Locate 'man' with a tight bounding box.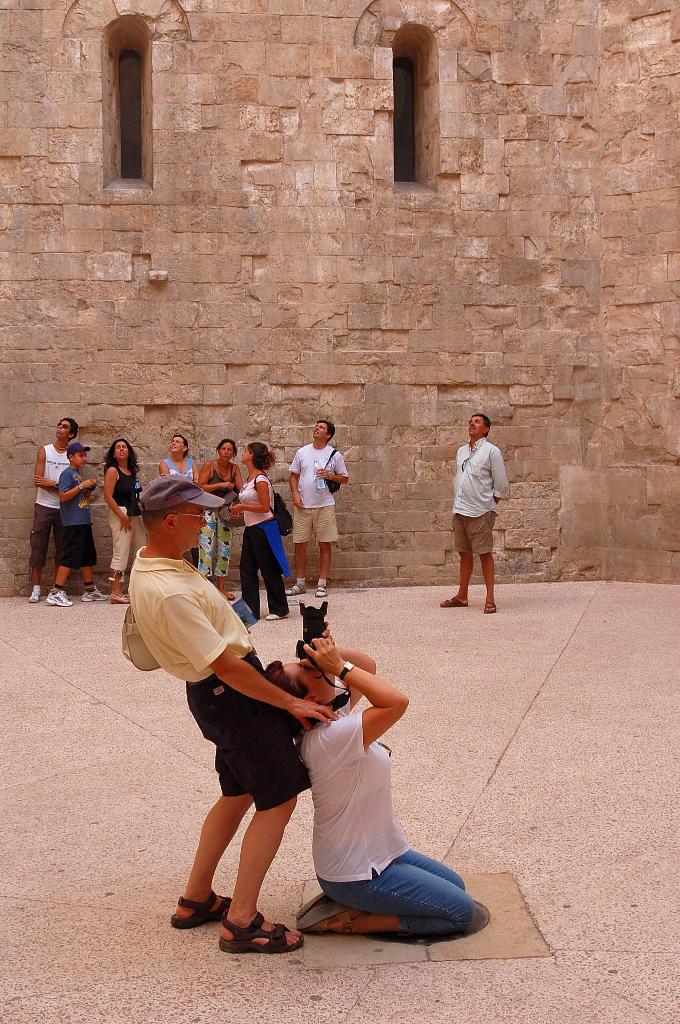
<bbox>26, 417, 77, 604</bbox>.
